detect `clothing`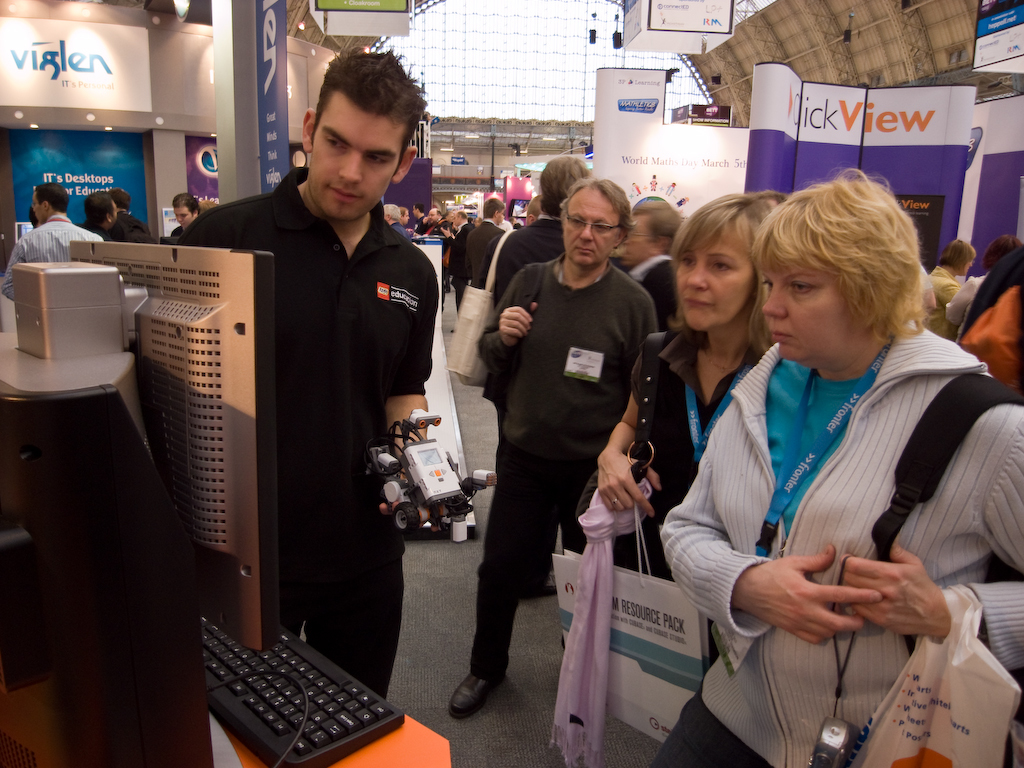
crop(480, 261, 671, 679)
